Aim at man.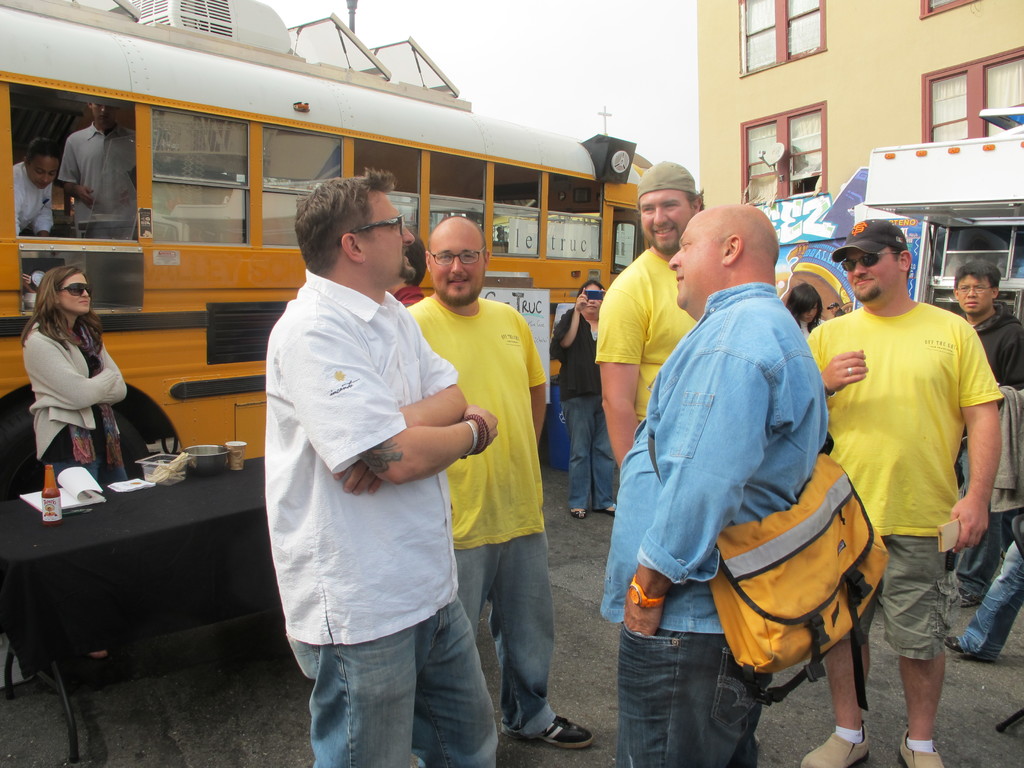
Aimed at left=598, top=202, right=828, bottom=767.
